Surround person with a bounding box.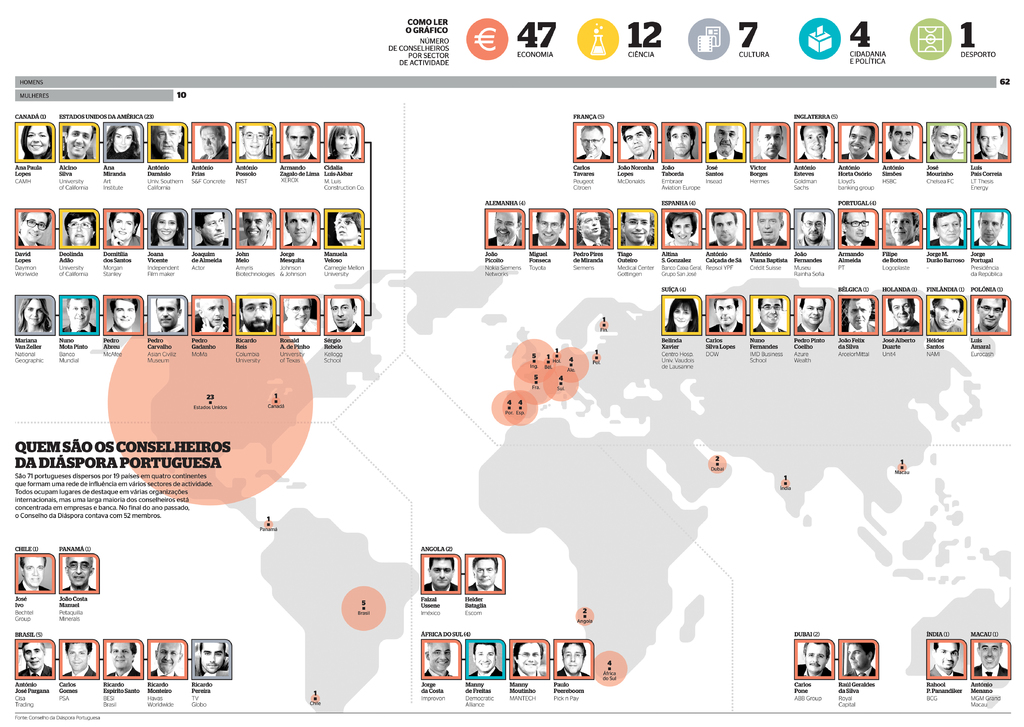
left=799, top=127, right=824, bottom=158.
